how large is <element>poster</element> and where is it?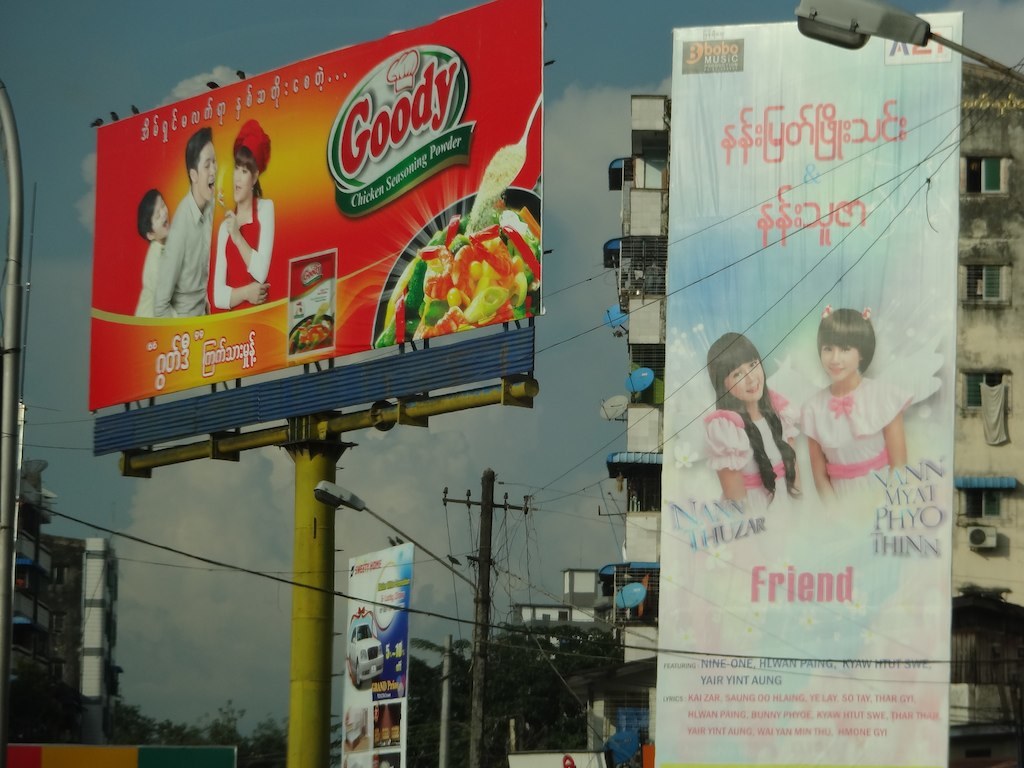
Bounding box: detection(652, 11, 964, 767).
